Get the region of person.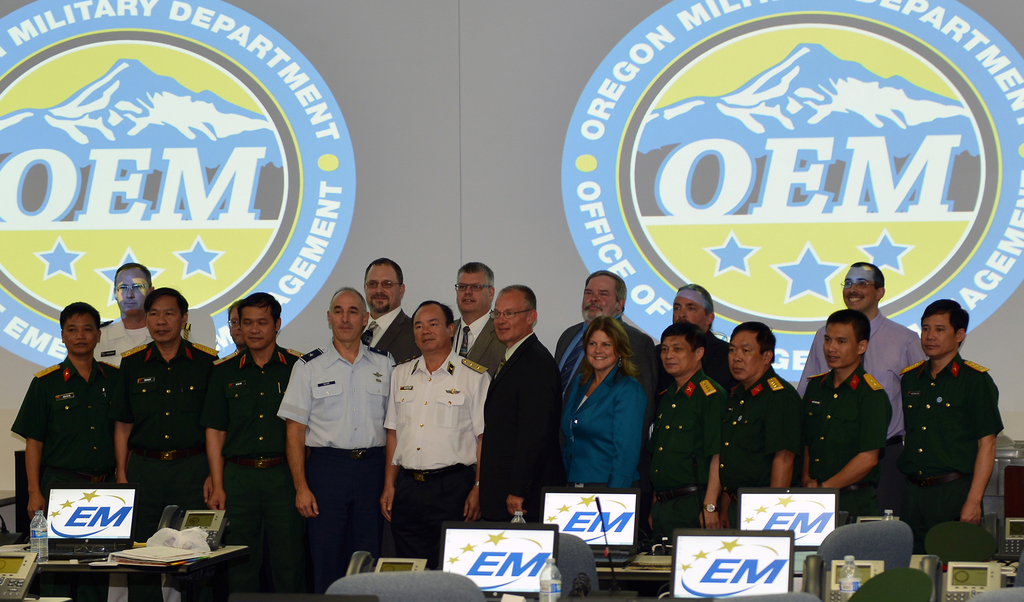
l=273, t=283, r=401, b=594.
